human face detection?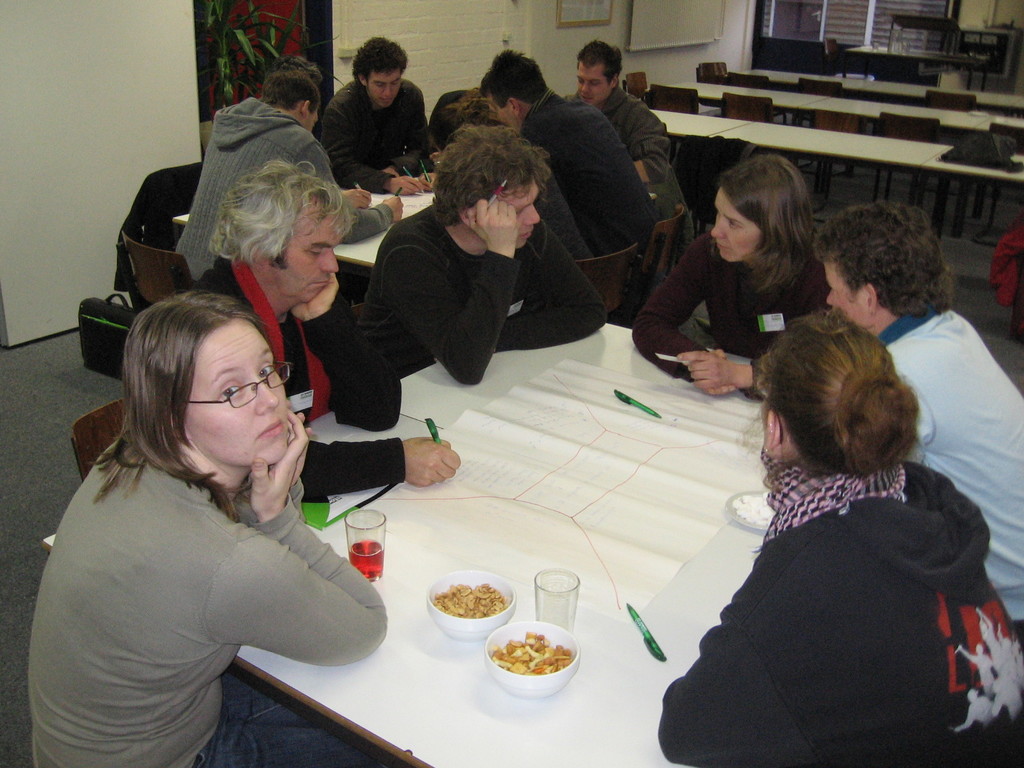
{"left": 508, "top": 191, "right": 540, "bottom": 256}
